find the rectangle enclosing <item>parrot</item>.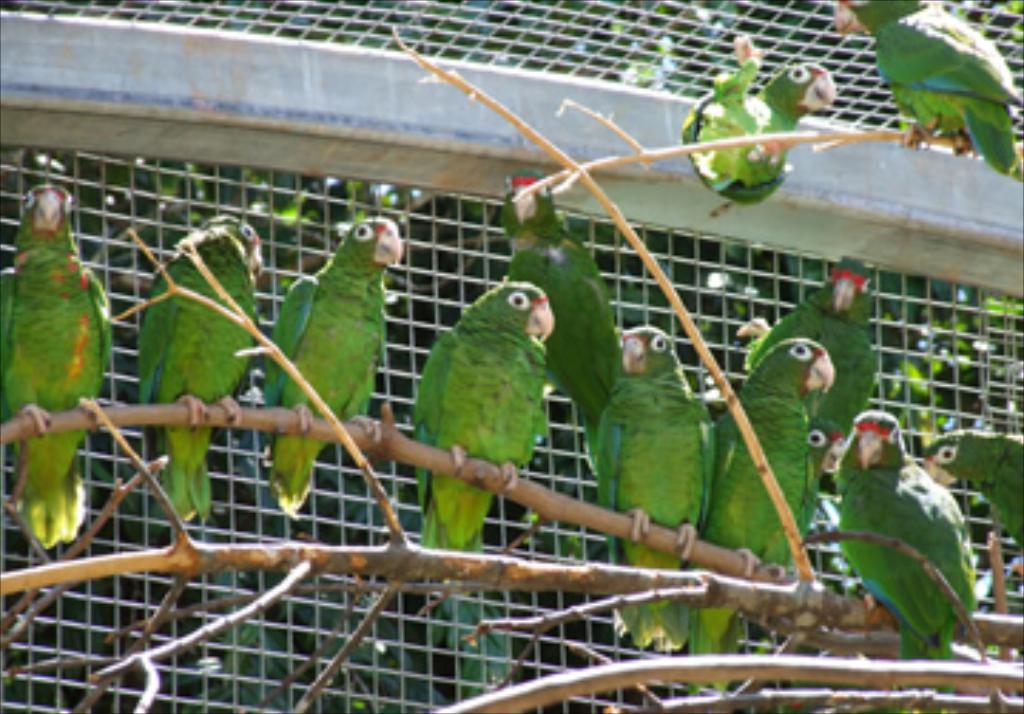
bbox(503, 171, 626, 424).
